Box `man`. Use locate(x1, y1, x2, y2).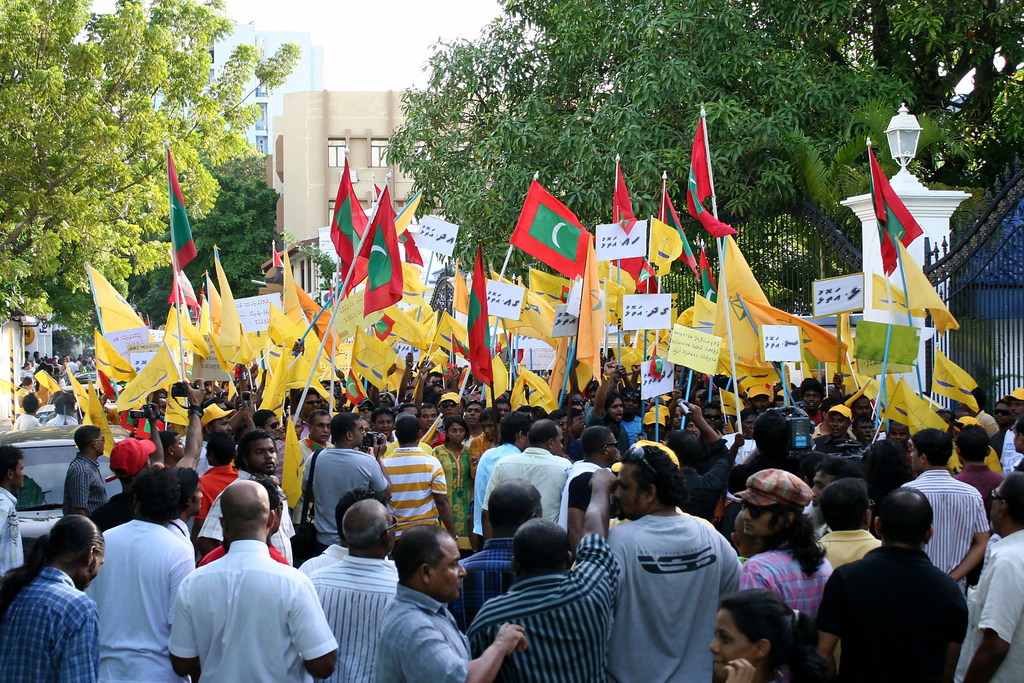
locate(377, 414, 468, 543).
